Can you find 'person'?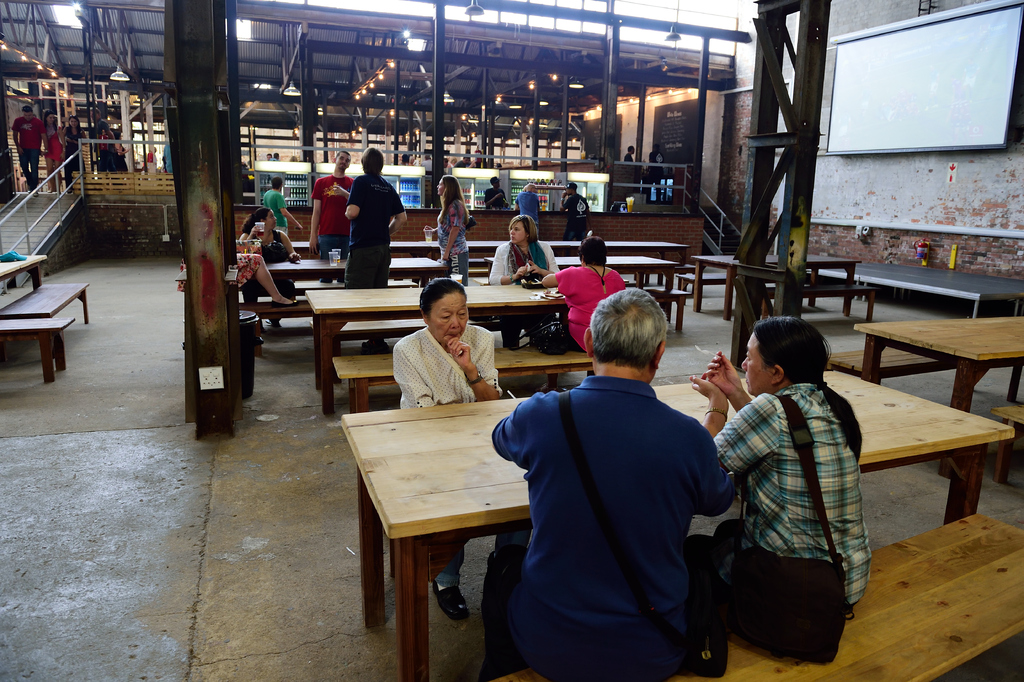
Yes, bounding box: bbox(337, 135, 409, 356).
